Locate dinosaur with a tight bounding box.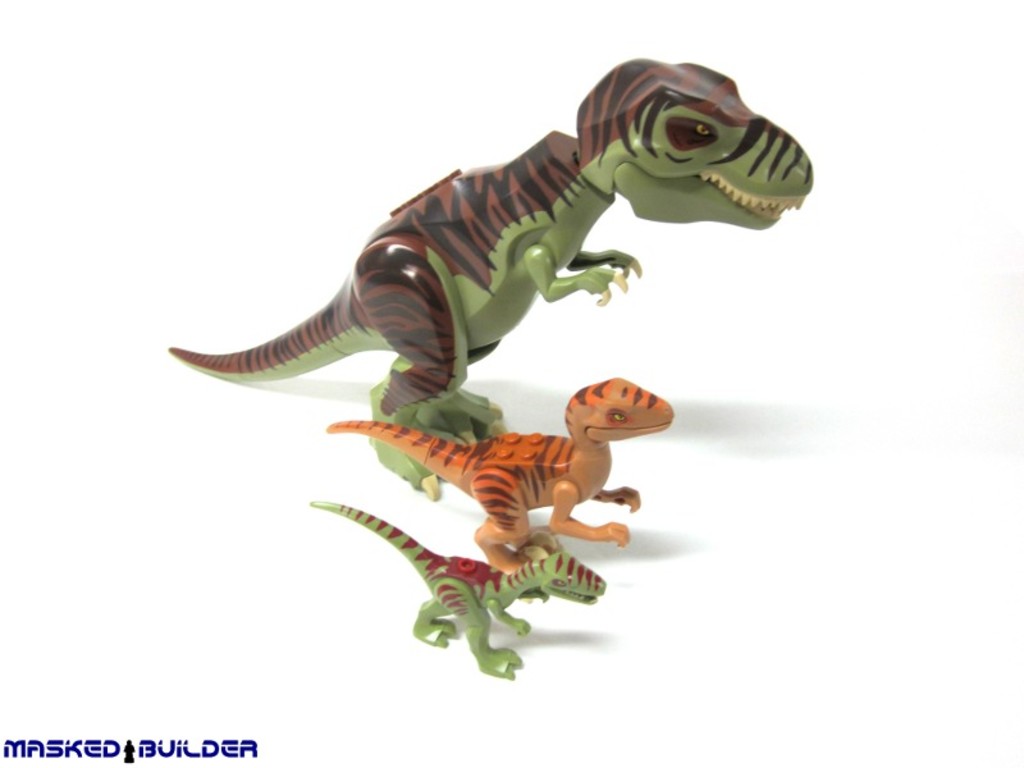
307, 503, 611, 682.
